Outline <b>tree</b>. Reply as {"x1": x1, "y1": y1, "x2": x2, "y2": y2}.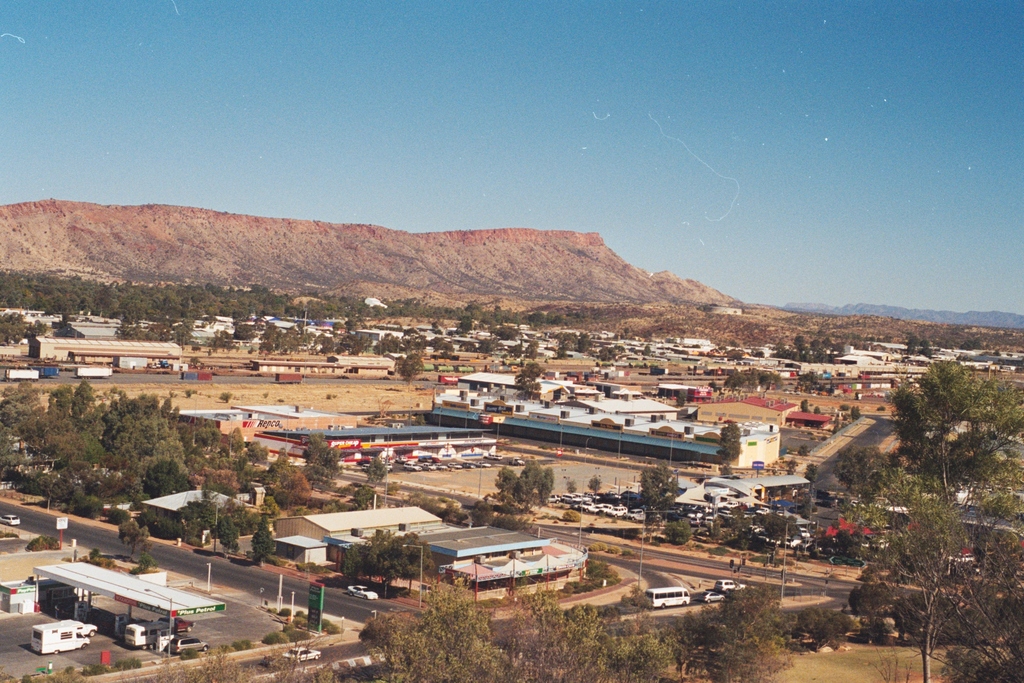
{"x1": 794, "y1": 605, "x2": 853, "y2": 654}.
